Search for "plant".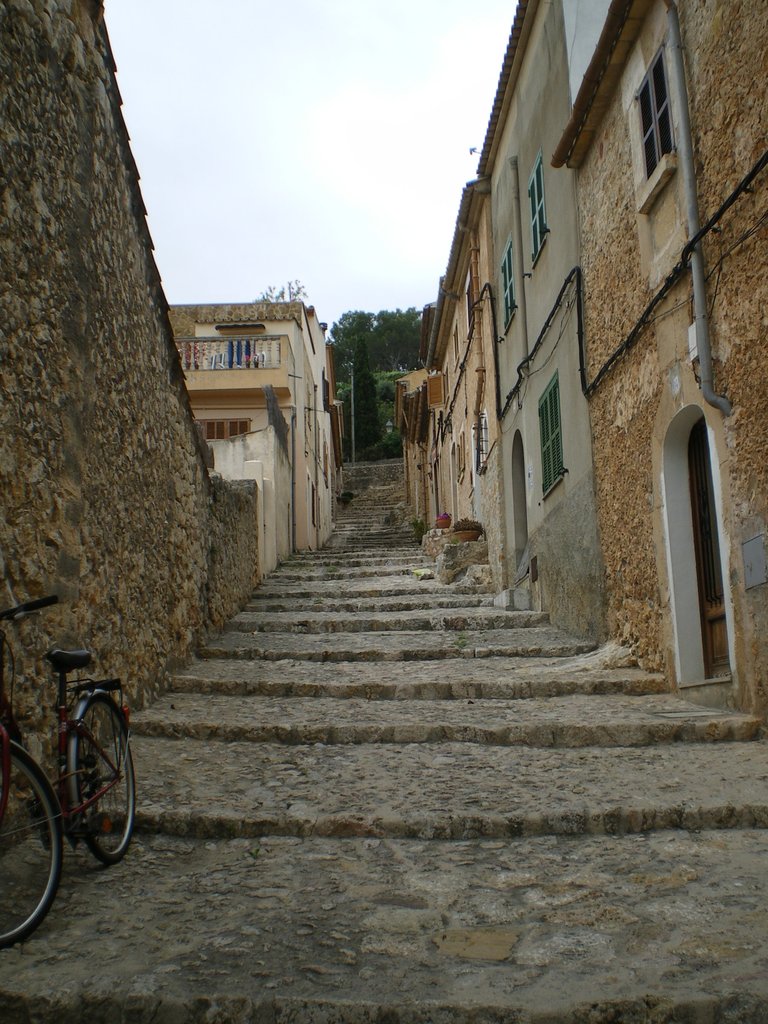
Found at BBox(450, 518, 487, 534).
